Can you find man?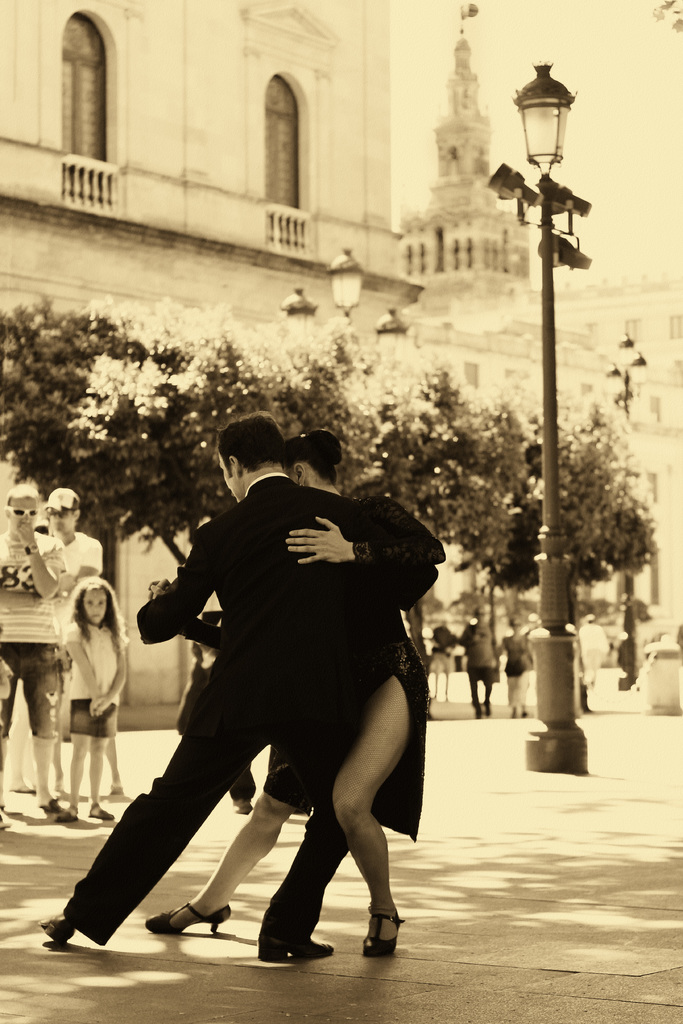
Yes, bounding box: {"left": 0, "top": 486, "right": 72, "bottom": 828}.
